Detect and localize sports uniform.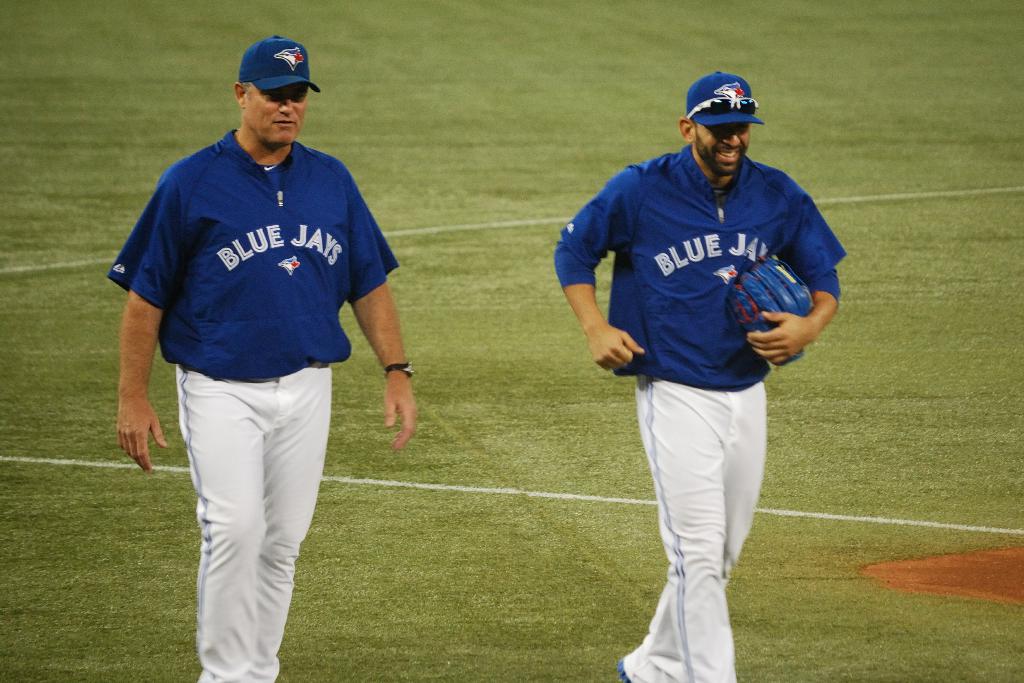
Localized at region(110, 37, 399, 681).
